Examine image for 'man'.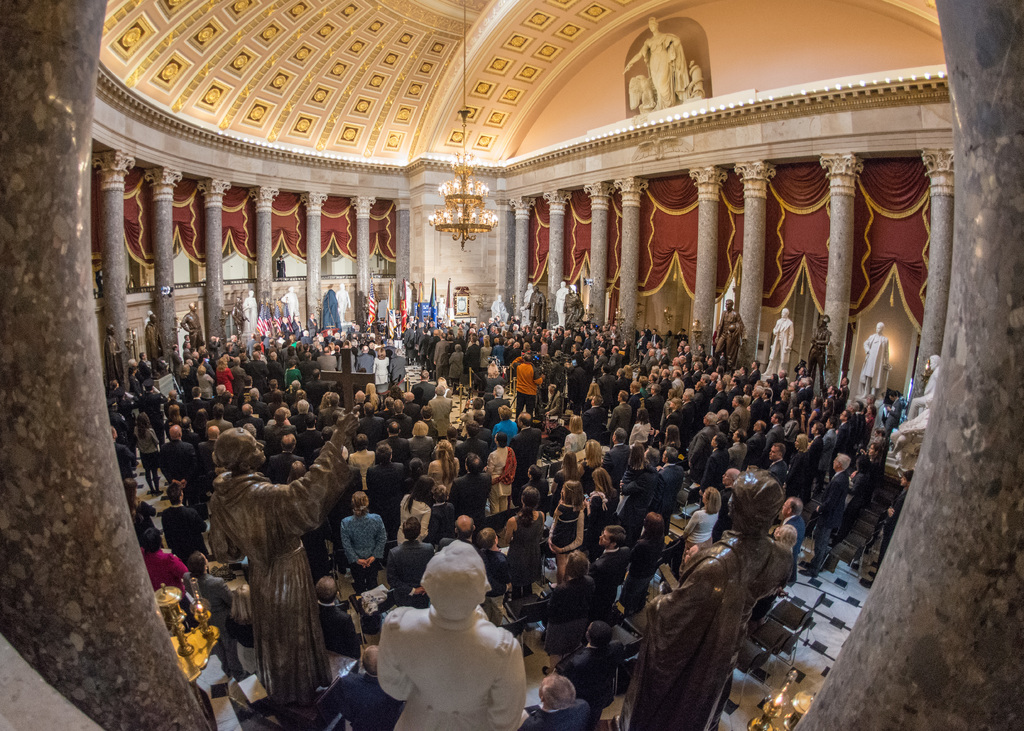
Examination result: 900/357/957/425.
